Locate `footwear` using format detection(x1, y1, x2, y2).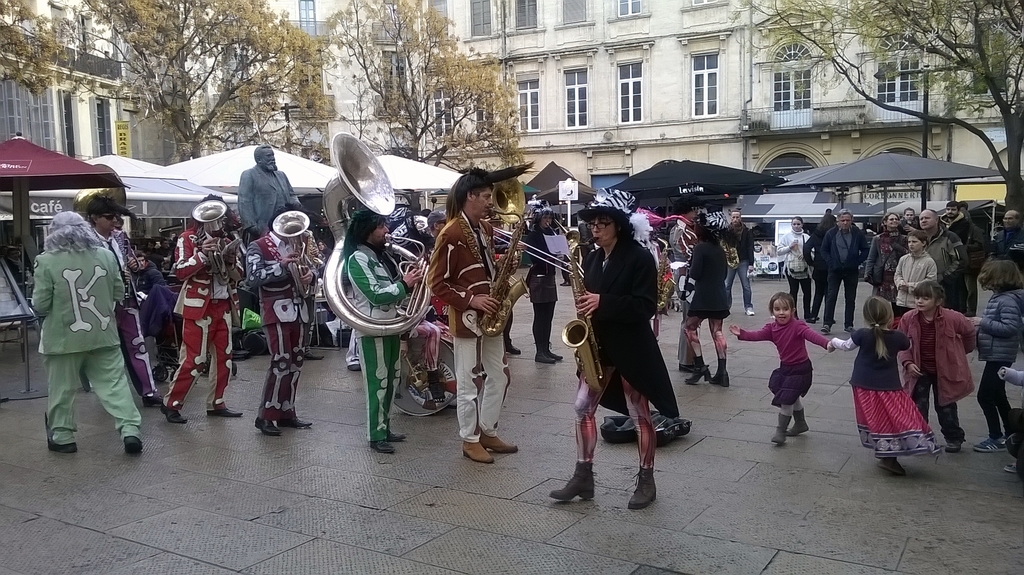
detection(533, 353, 554, 365).
